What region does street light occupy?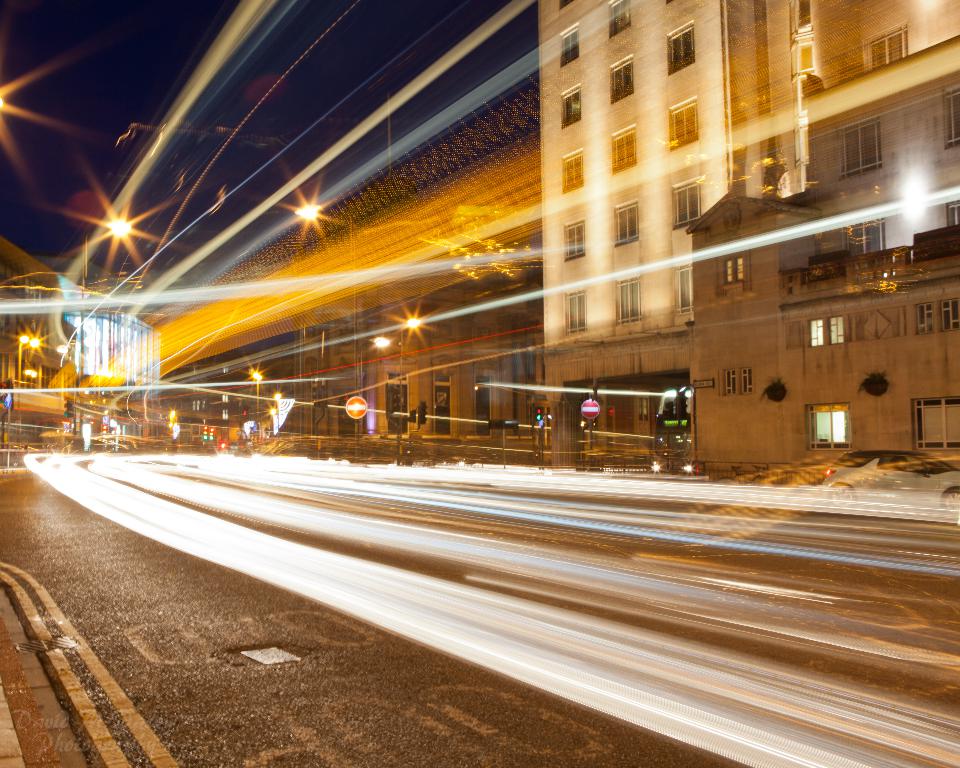
x1=67 y1=207 x2=137 y2=432.
